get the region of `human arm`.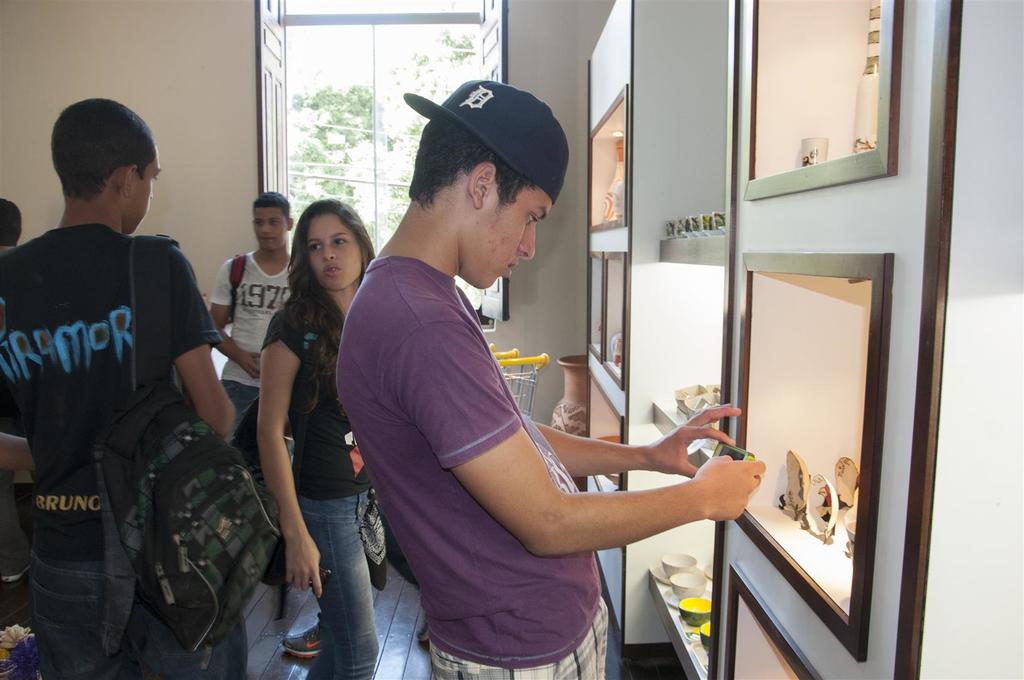
x1=201, y1=249, x2=266, y2=364.
